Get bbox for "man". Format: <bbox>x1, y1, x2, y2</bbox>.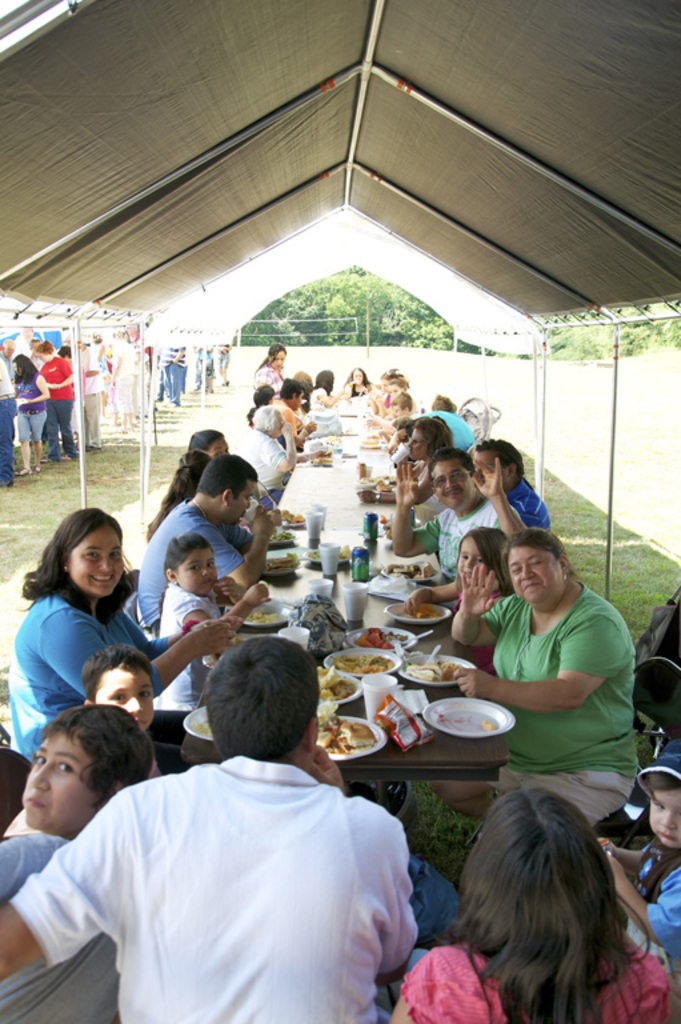
<bbox>386, 448, 533, 572</bbox>.
